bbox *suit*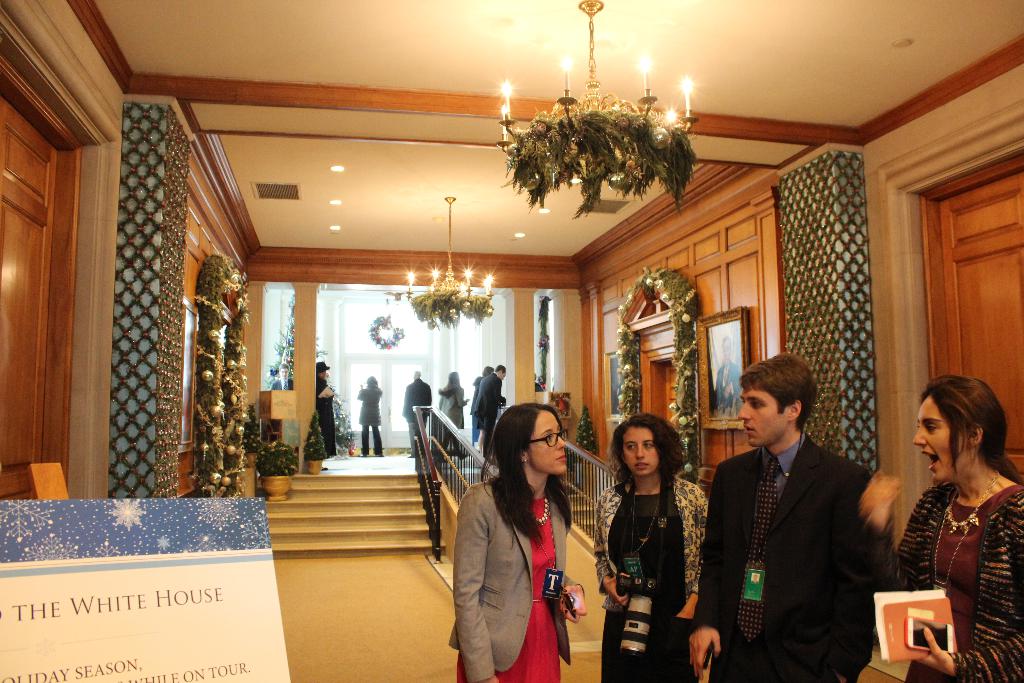
(left=476, top=373, right=506, bottom=449)
